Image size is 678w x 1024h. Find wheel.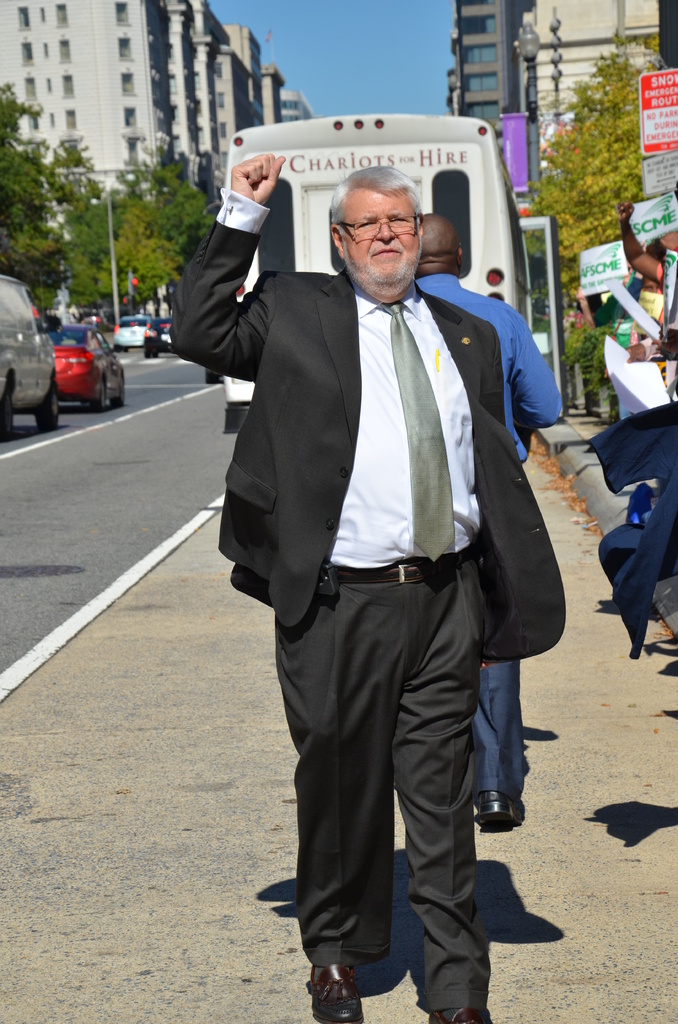
(left=78, top=376, right=108, bottom=414).
